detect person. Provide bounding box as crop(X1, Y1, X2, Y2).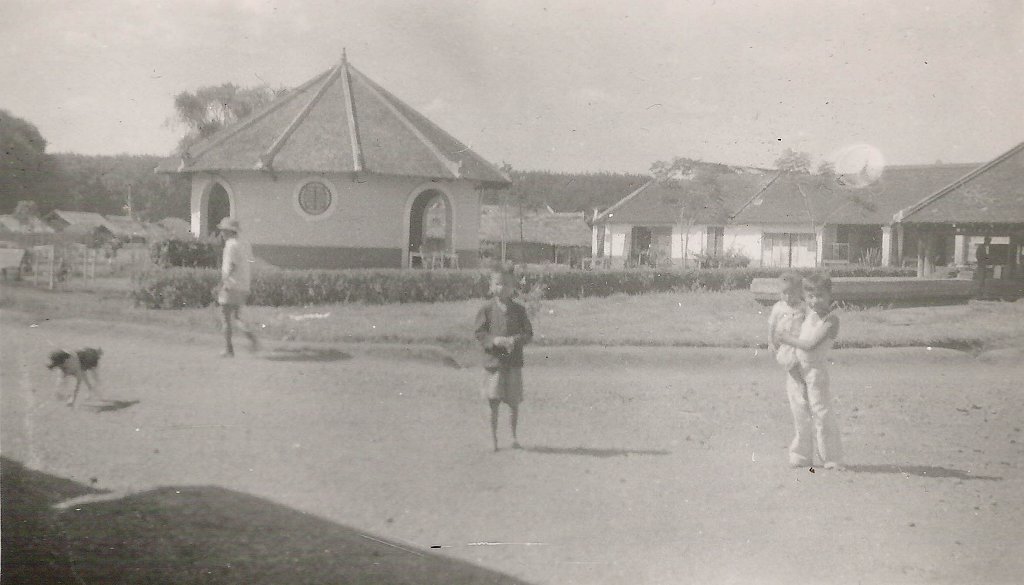
crop(766, 273, 841, 471).
